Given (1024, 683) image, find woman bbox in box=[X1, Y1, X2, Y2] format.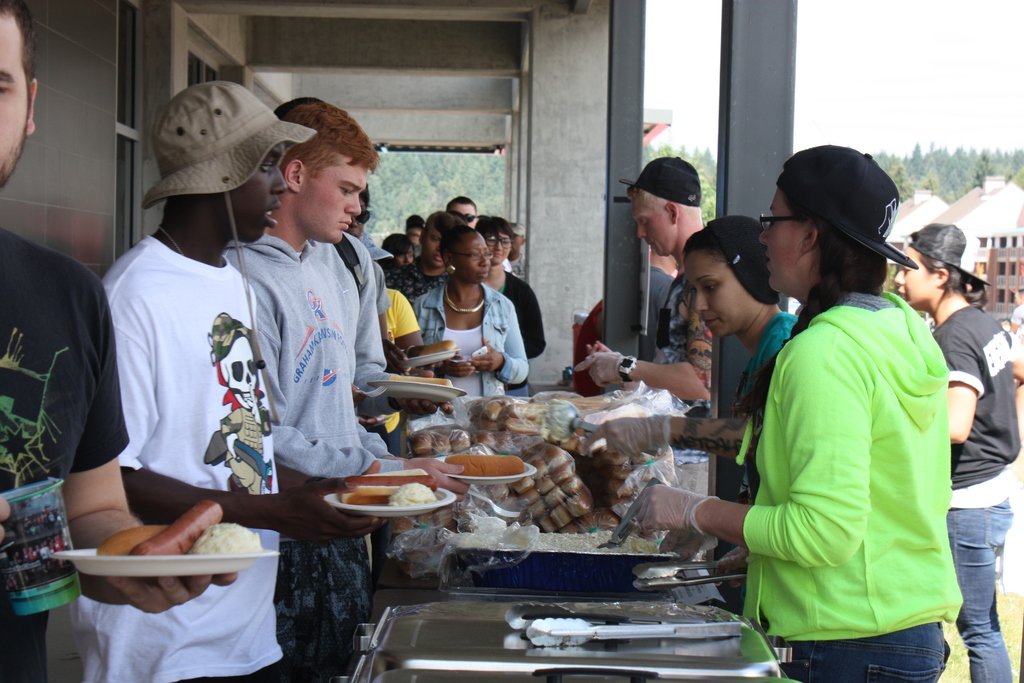
box=[414, 213, 531, 411].
